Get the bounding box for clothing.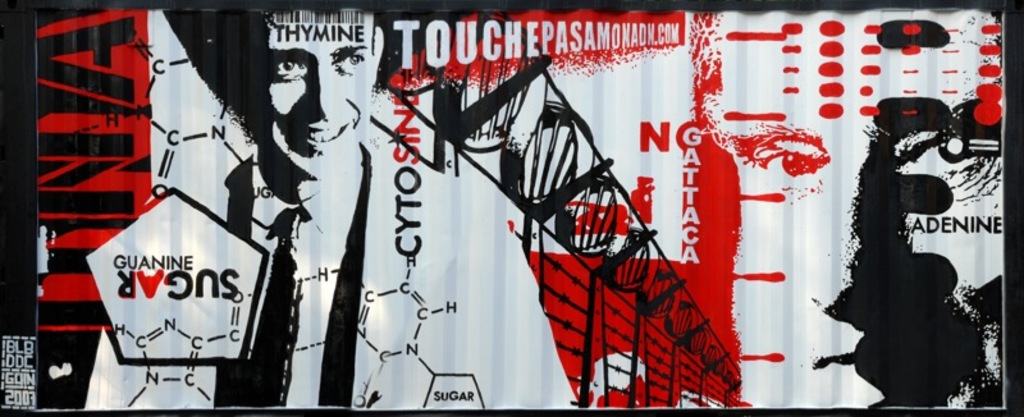
box=[82, 145, 581, 408].
